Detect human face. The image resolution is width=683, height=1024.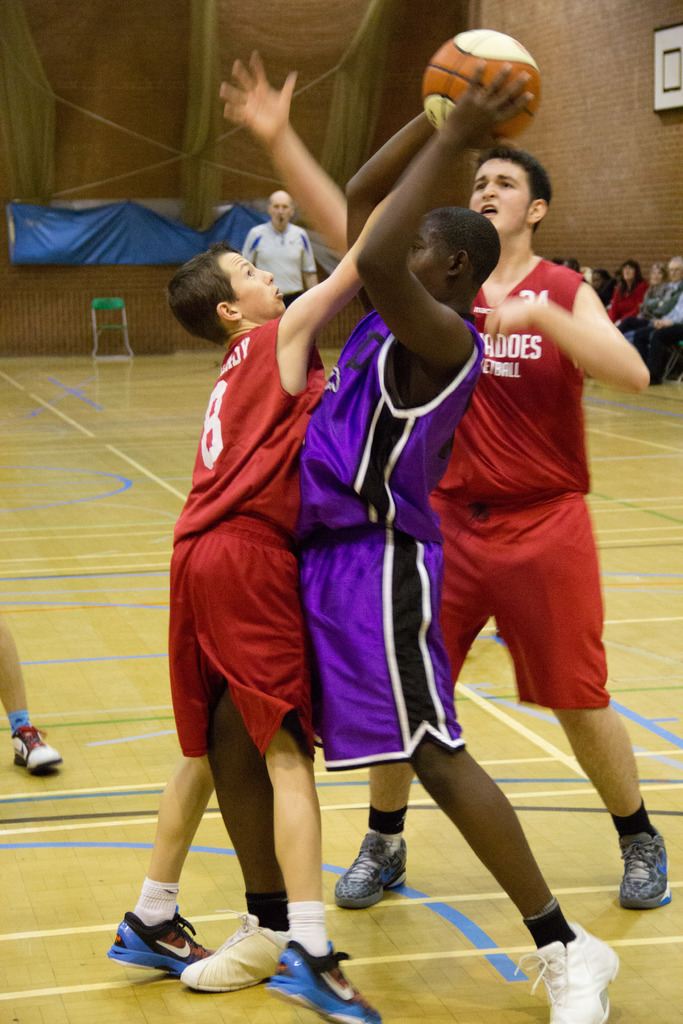
region(472, 154, 535, 230).
